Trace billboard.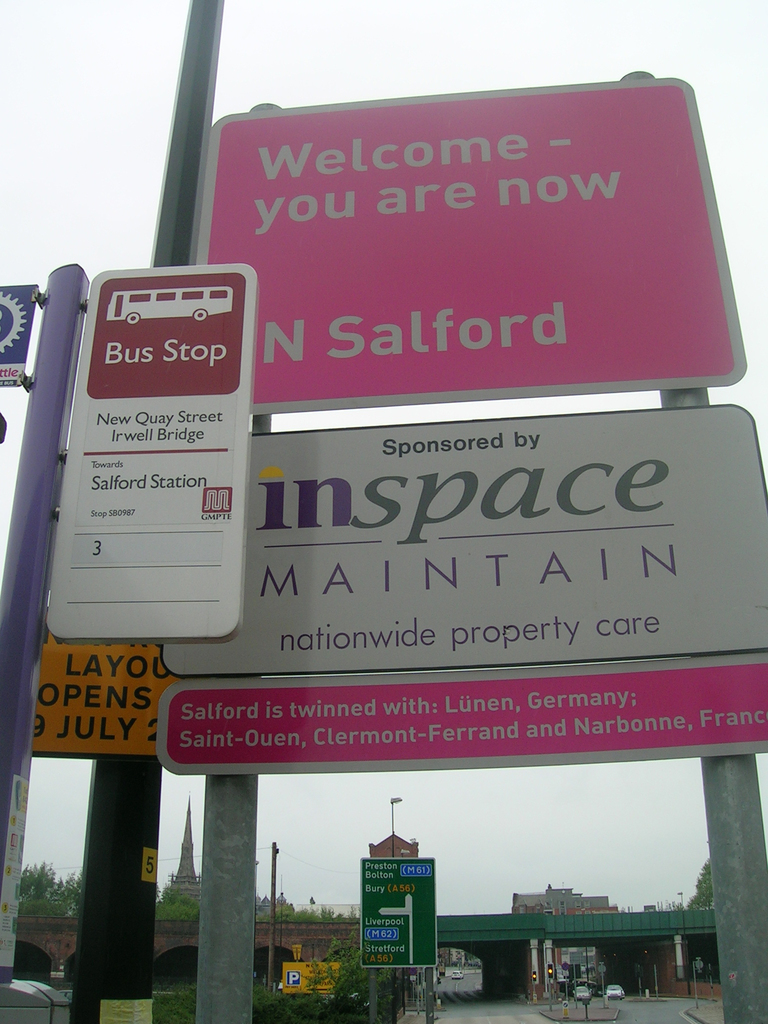
Traced to {"left": 191, "top": 75, "right": 742, "bottom": 405}.
